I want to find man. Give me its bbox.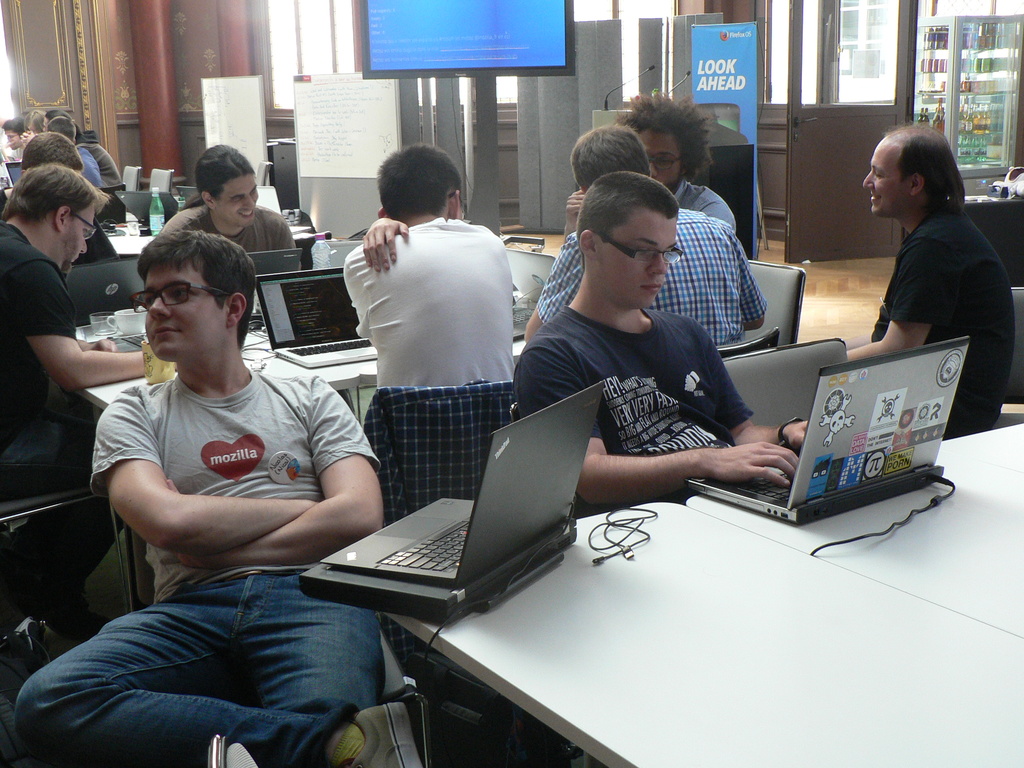
(x1=20, y1=129, x2=87, y2=177).
